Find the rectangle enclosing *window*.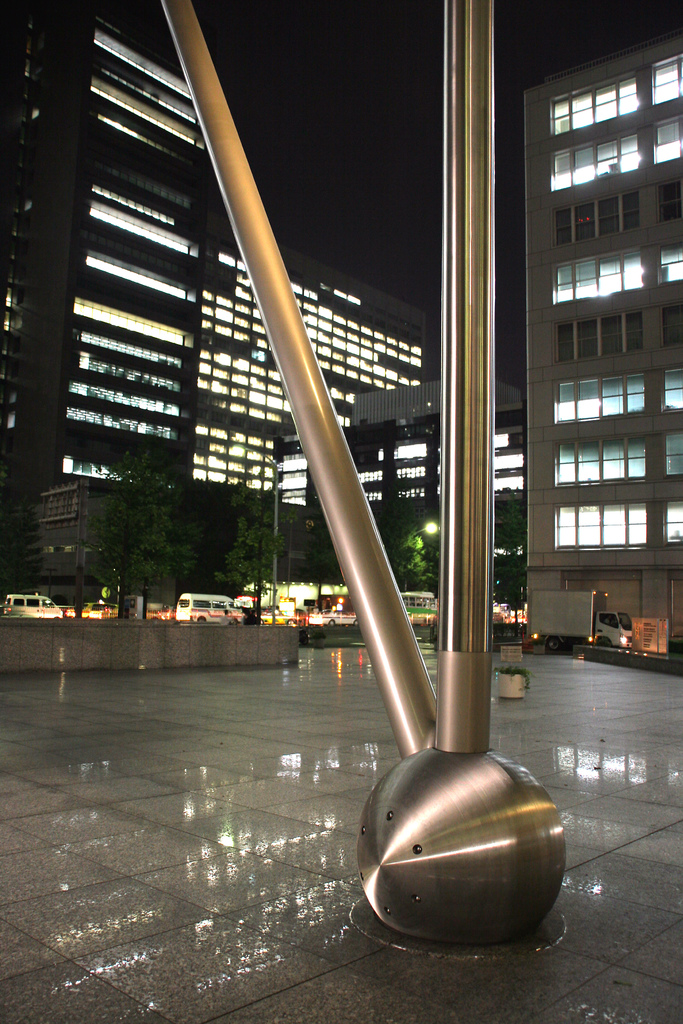
664,426,682,472.
